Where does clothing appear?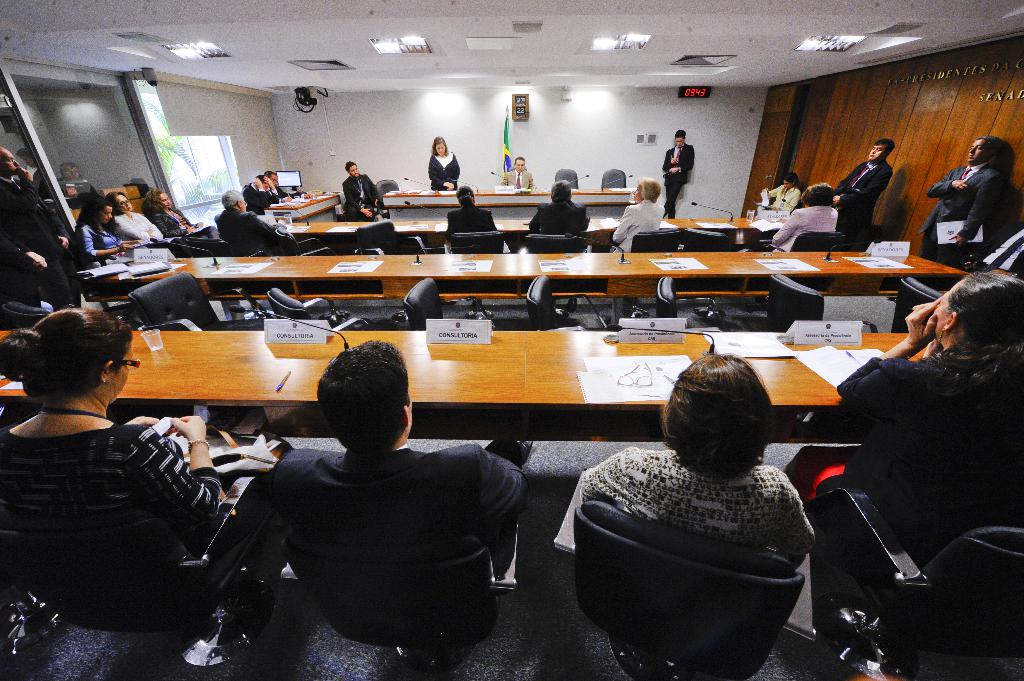
Appears at 0/410/228/612.
